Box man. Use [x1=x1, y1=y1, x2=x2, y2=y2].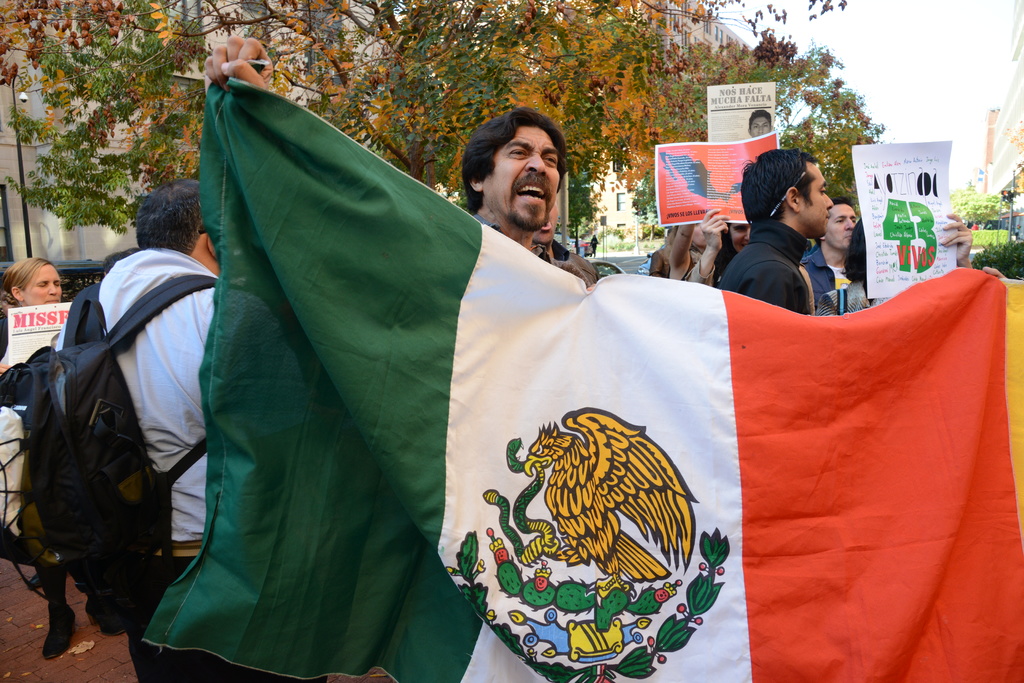
[x1=530, y1=204, x2=561, y2=248].
